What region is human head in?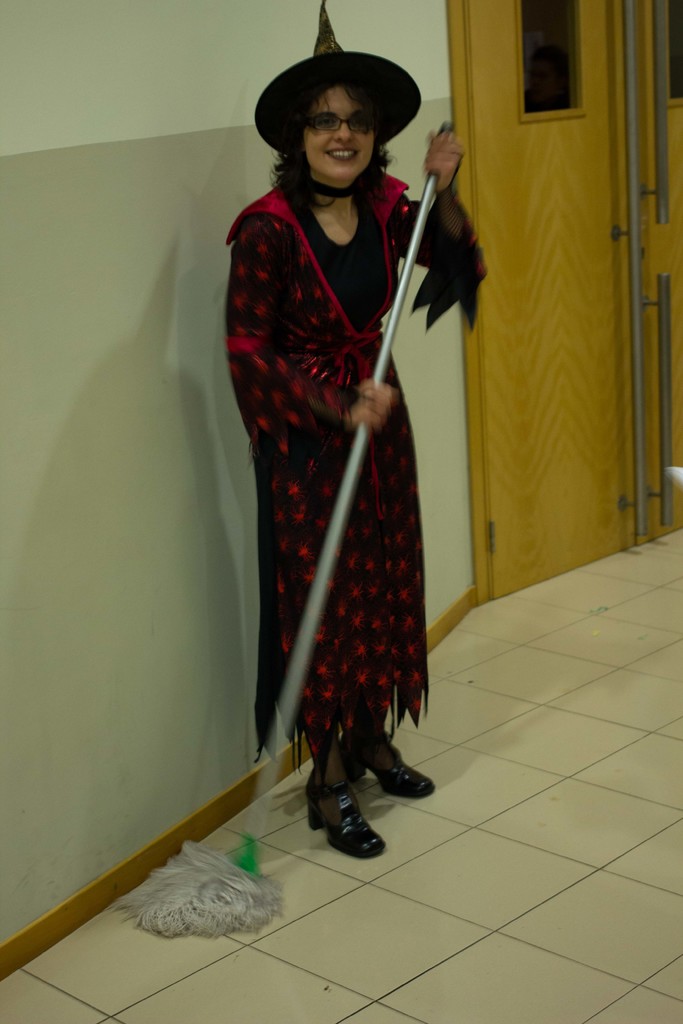
x1=248 y1=0 x2=420 y2=179.
